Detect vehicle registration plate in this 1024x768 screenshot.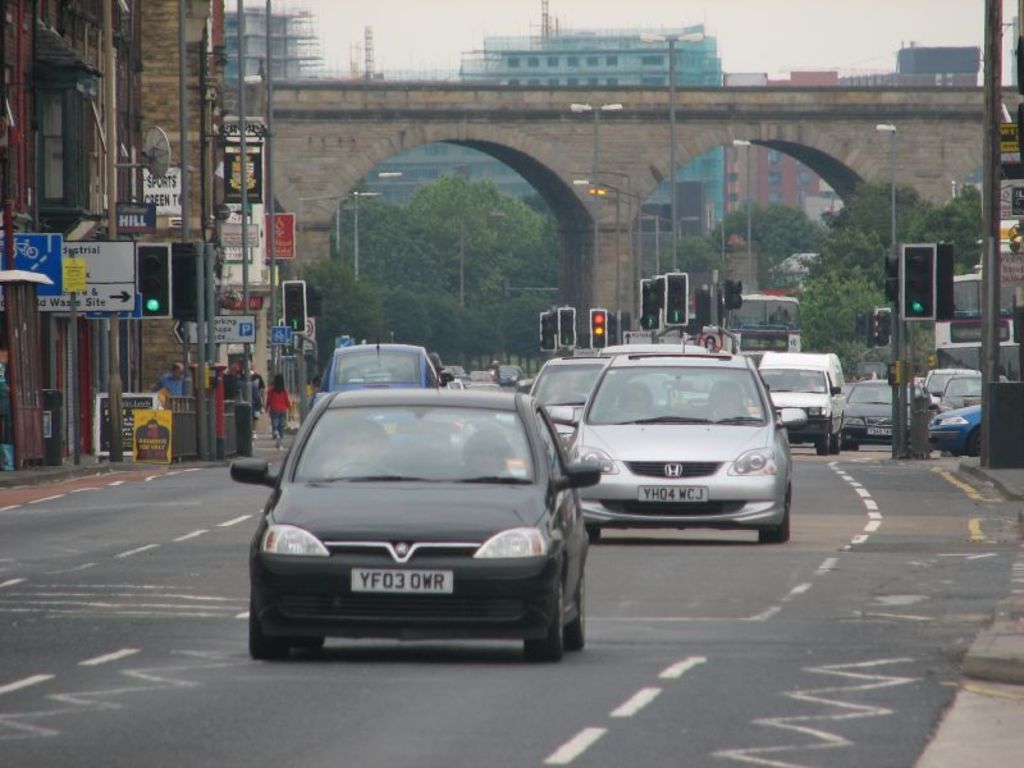
Detection: 351 567 453 591.
